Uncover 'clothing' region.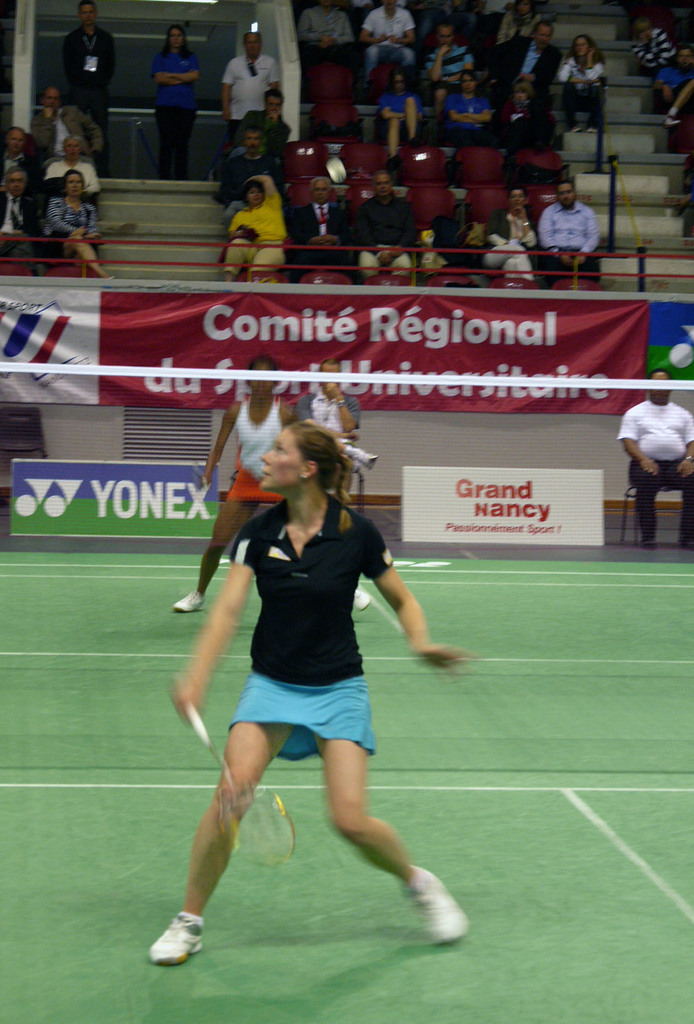
Uncovered: <bbox>615, 399, 693, 525</bbox>.
